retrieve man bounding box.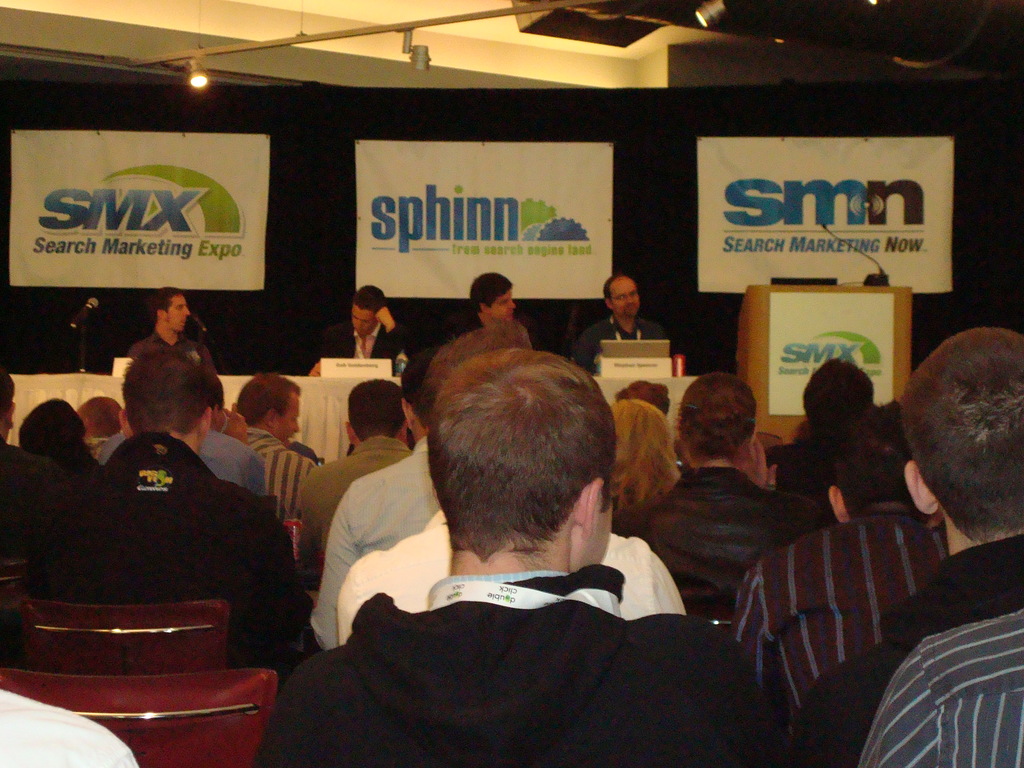
Bounding box: x1=131, y1=285, x2=221, y2=373.
